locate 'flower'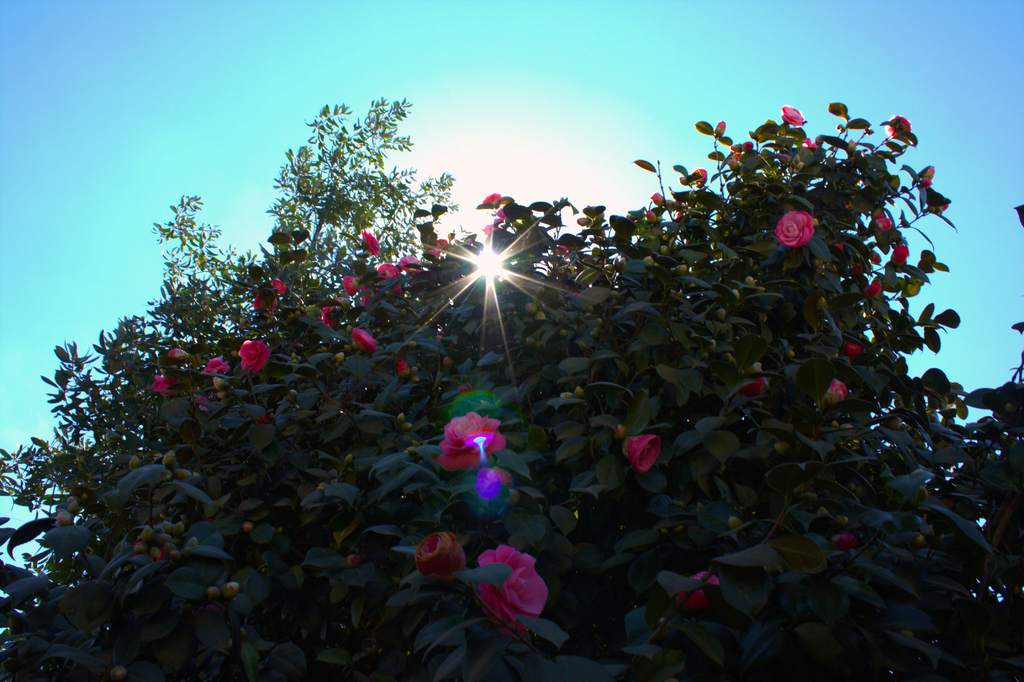
box=[826, 377, 845, 403]
